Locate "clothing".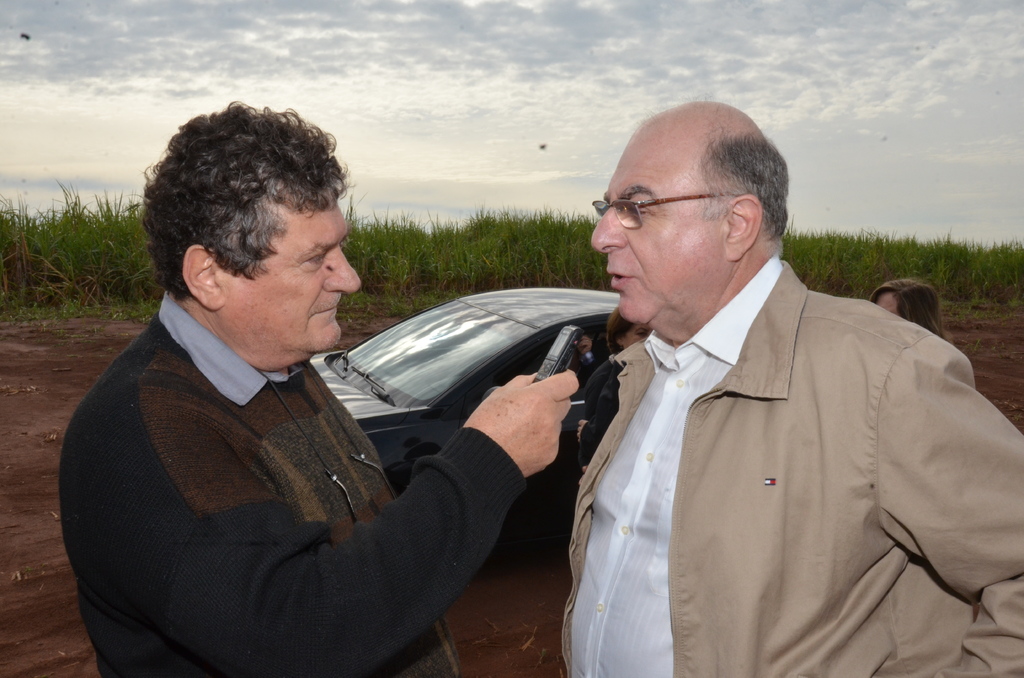
Bounding box: <region>540, 246, 1001, 674</region>.
